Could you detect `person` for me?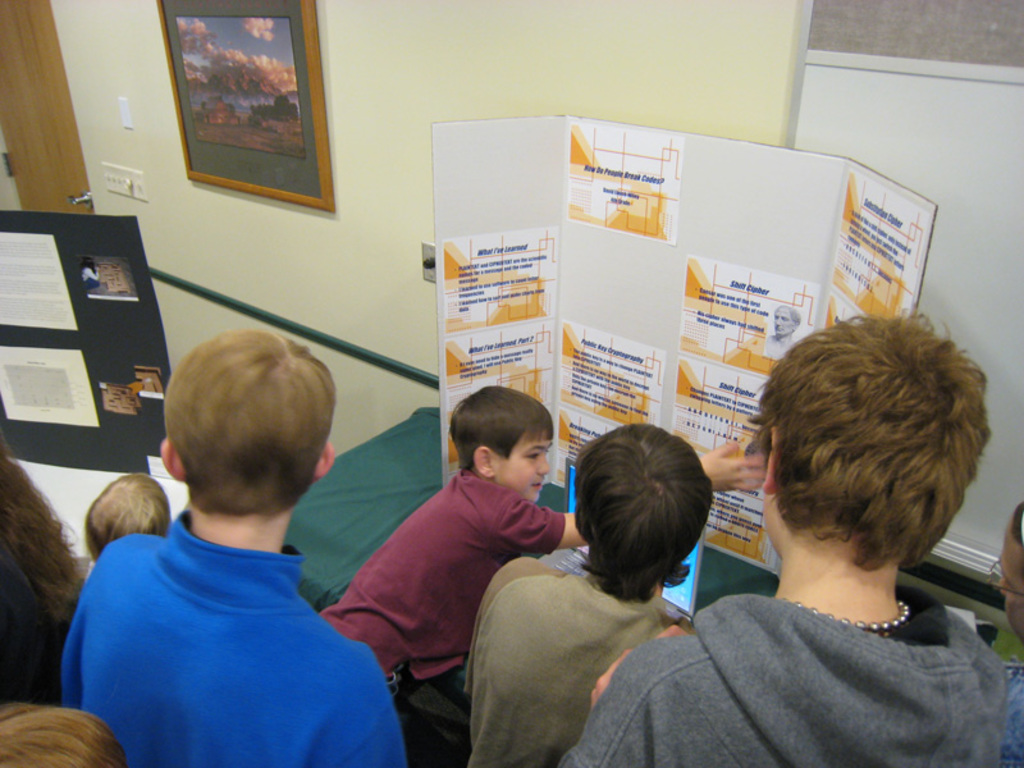
Detection result: (589, 315, 1023, 767).
